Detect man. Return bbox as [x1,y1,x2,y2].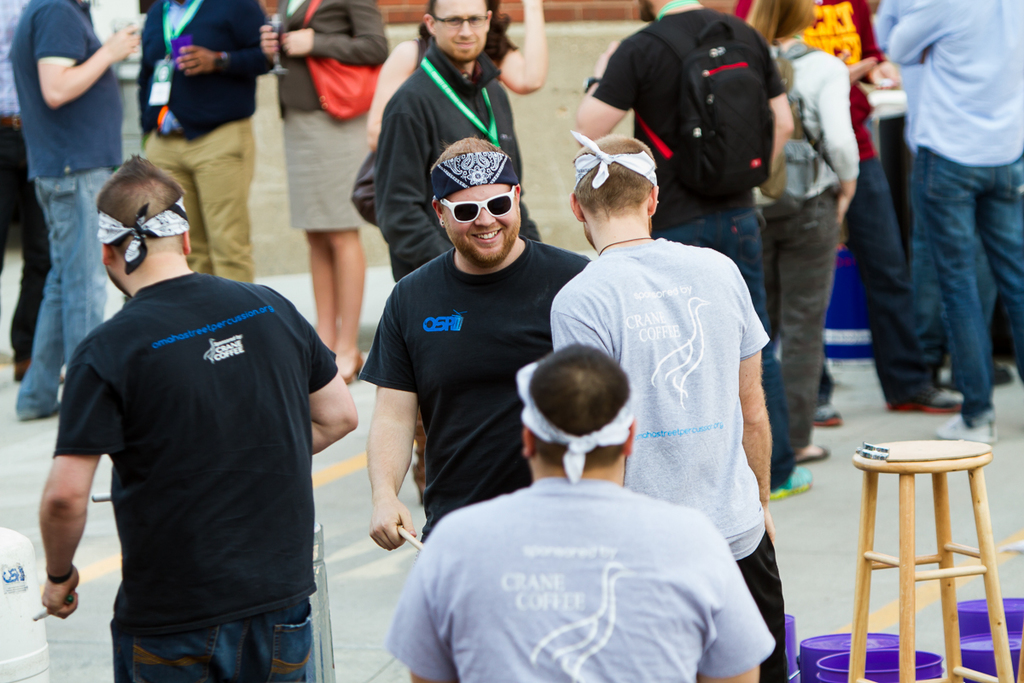
[10,0,138,421].
